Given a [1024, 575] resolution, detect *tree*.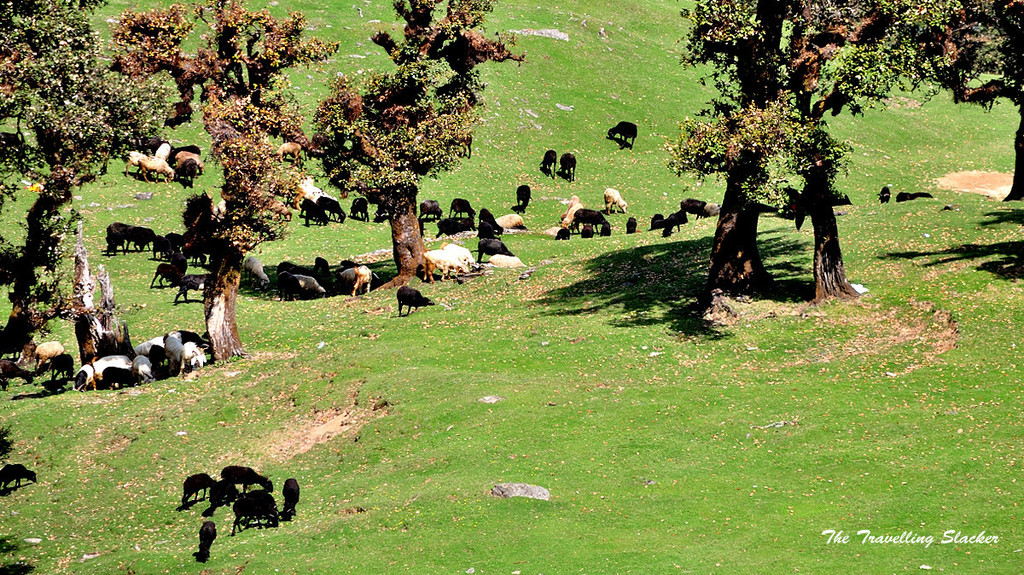
crop(662, 0, 1023, 304).
